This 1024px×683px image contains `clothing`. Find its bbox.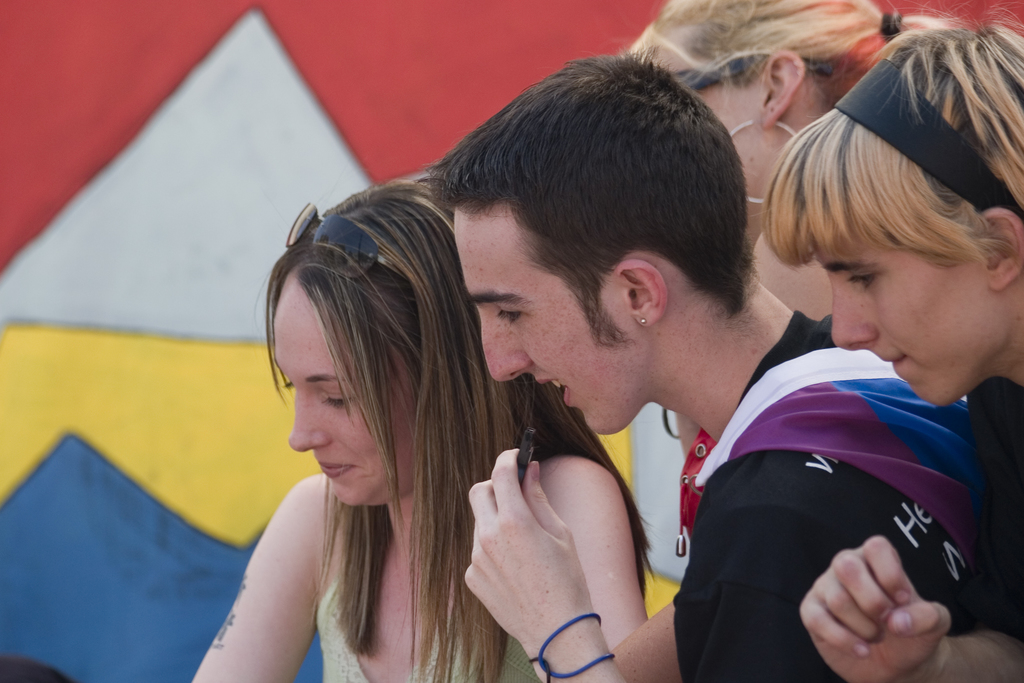
672 309 967 682.
